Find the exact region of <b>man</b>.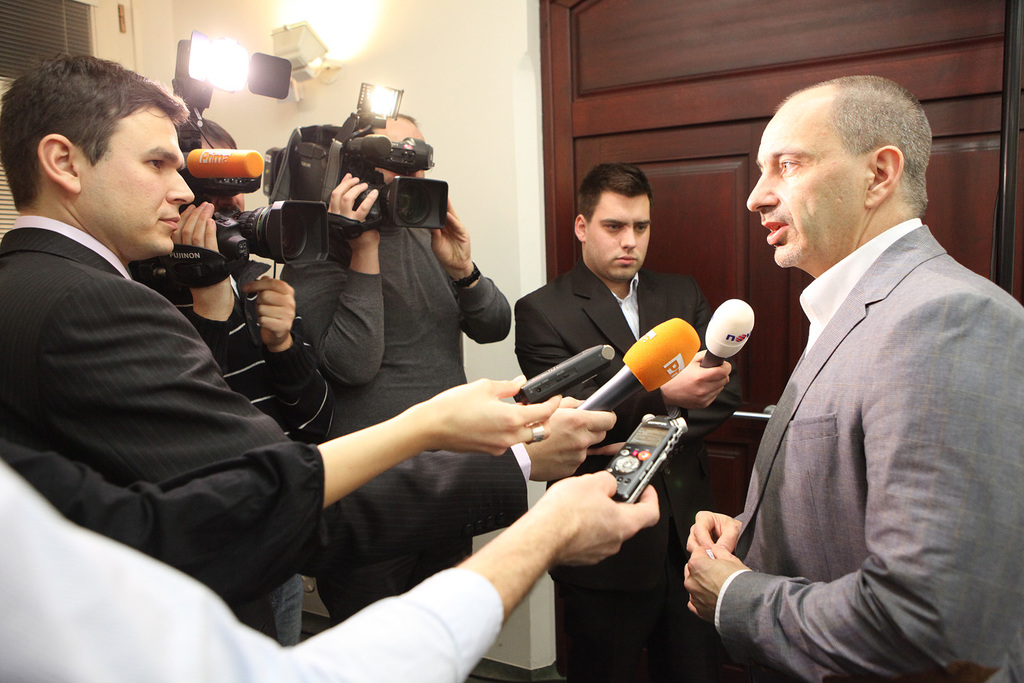
Exact region: region(0, 455, 662, 682).
